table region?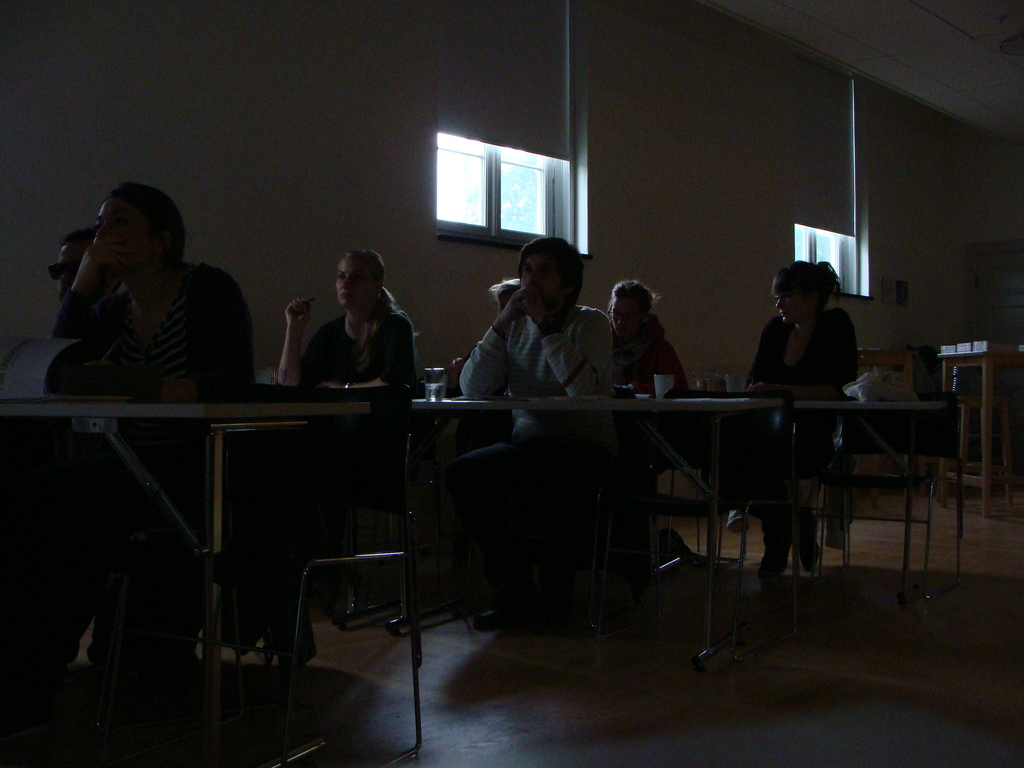
bbox=(831, 324, 916, 420)
